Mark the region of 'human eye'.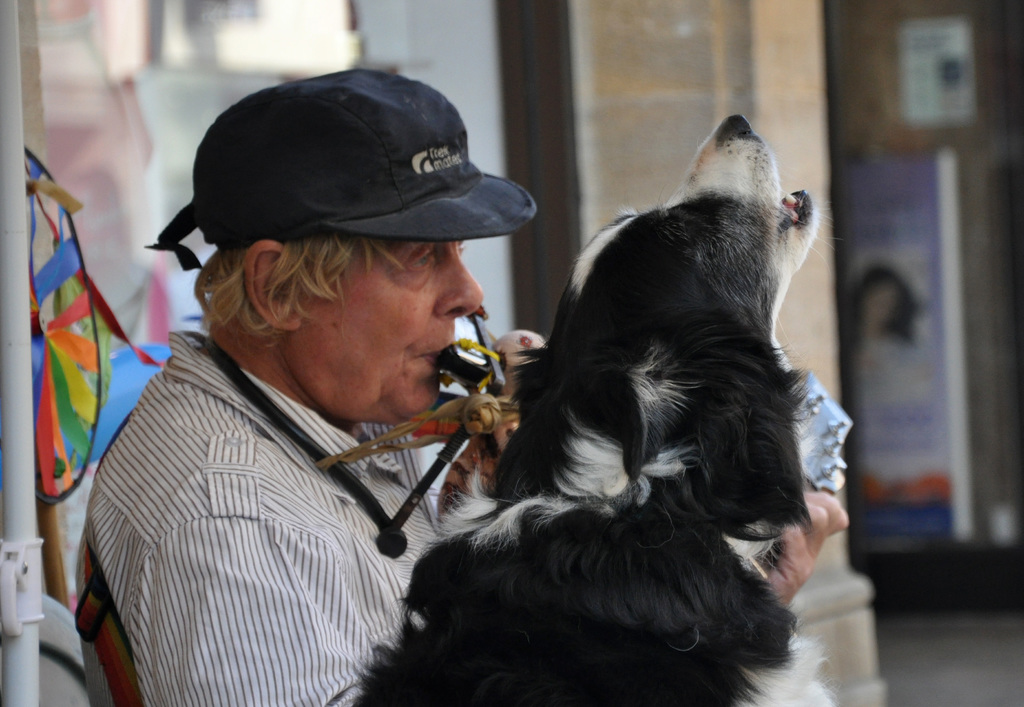
Region: [399, 247, 436, 274].
